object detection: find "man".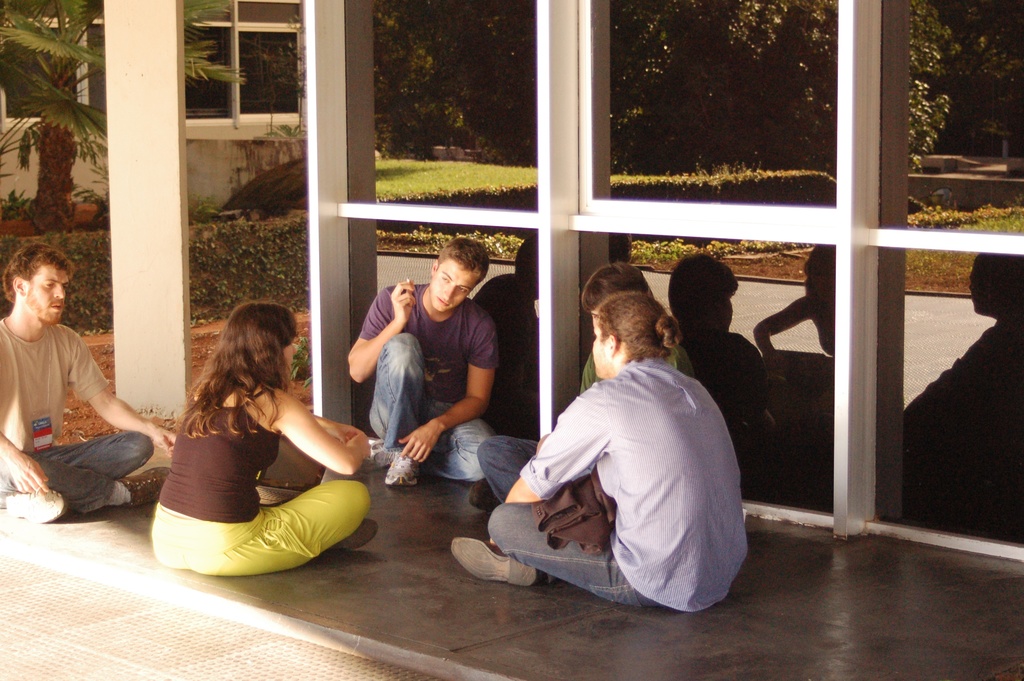
pyautogui.locateOnScreen(340, 233, 509, 494).
